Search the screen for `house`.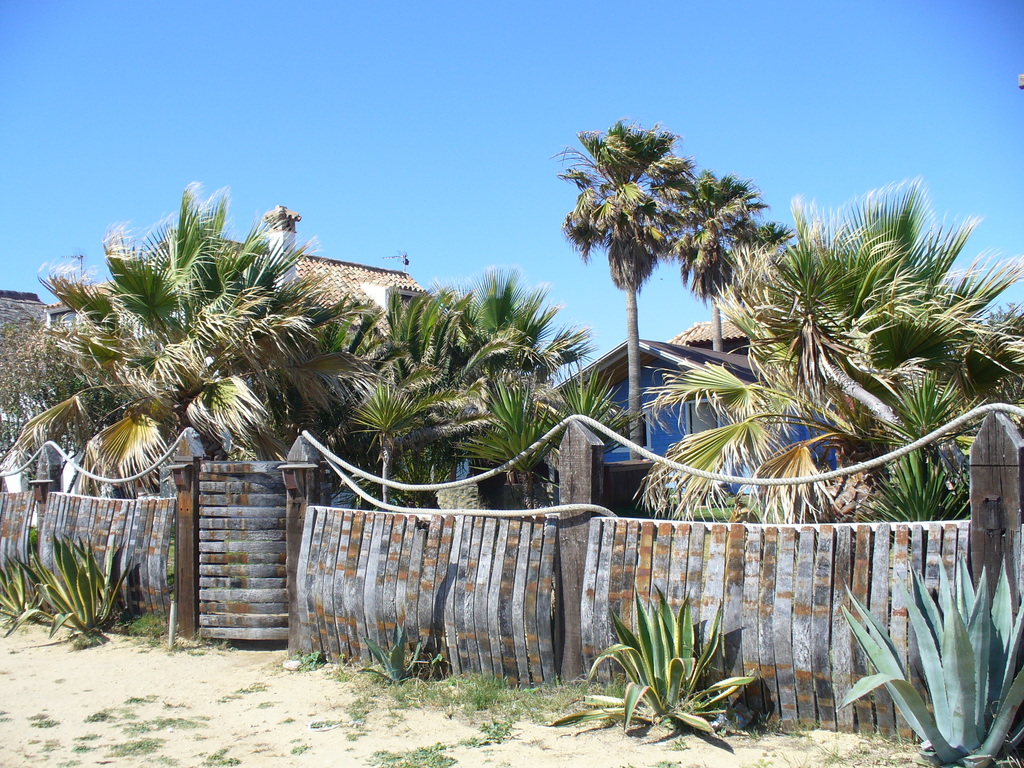
Found at Rect(429, 335, 831, 499).
